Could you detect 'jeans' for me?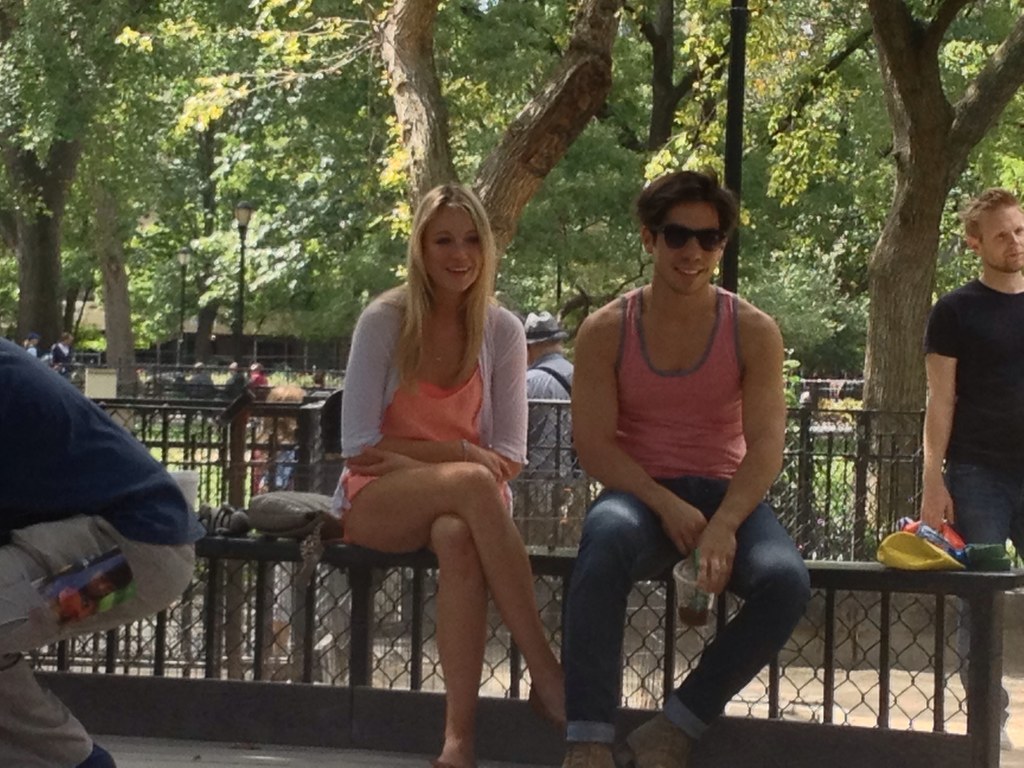
Detection result: bbox=[563, 476, 809, 746].
